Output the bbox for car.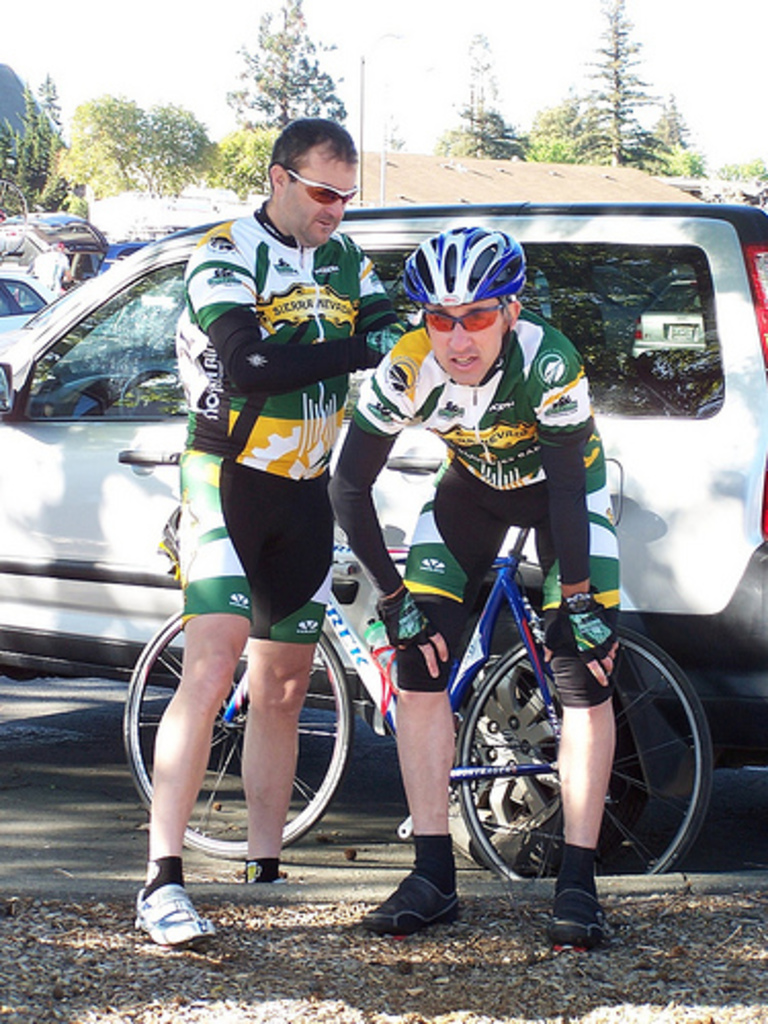
region(0, 197, 766, 829).
